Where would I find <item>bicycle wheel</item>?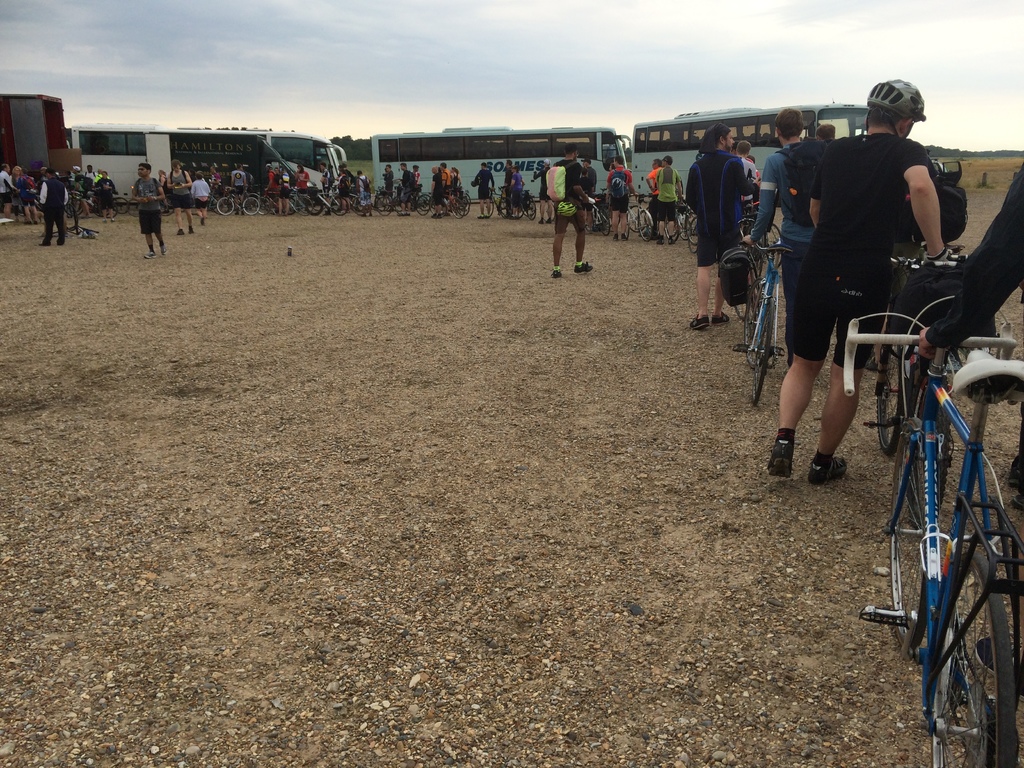
At [525,198,534,217].
